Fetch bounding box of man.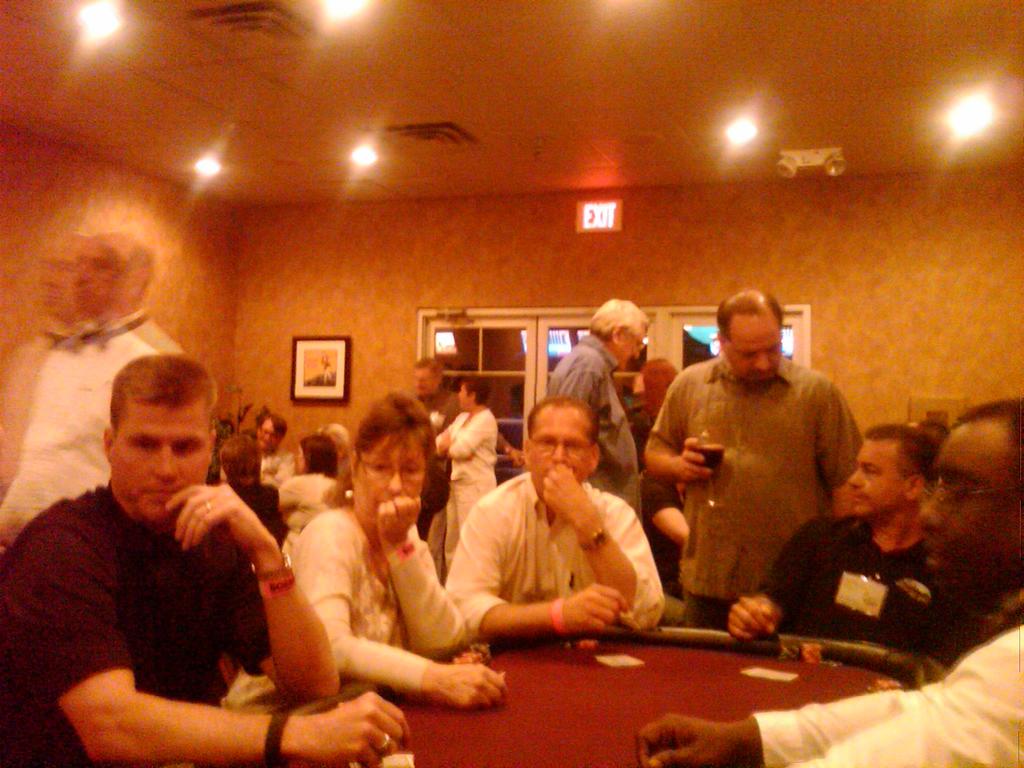
Bbox: box=[0, 225, 196, 574].
